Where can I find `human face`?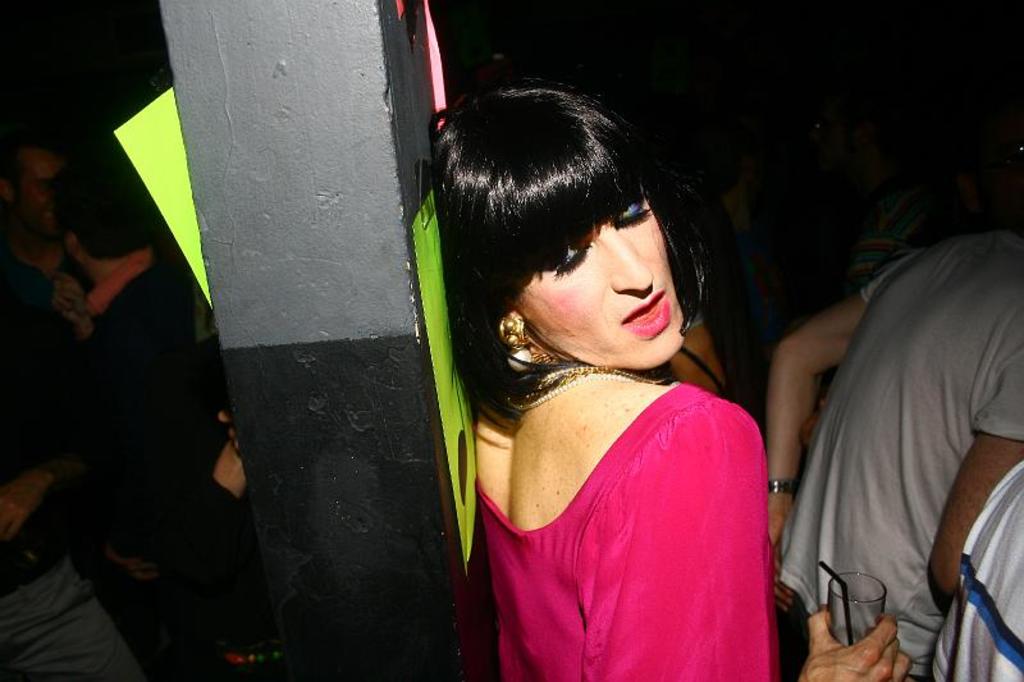
You can find it at locate(511, 194, 684, 371).
